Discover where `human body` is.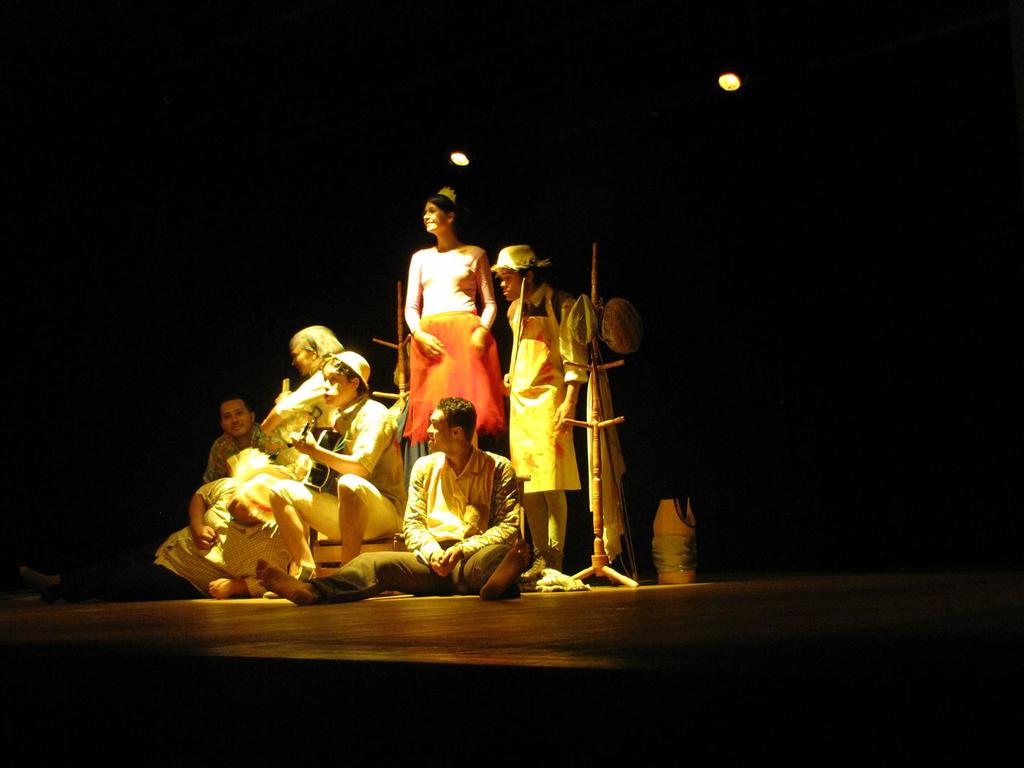
Discovered at 254 398 528 605.
